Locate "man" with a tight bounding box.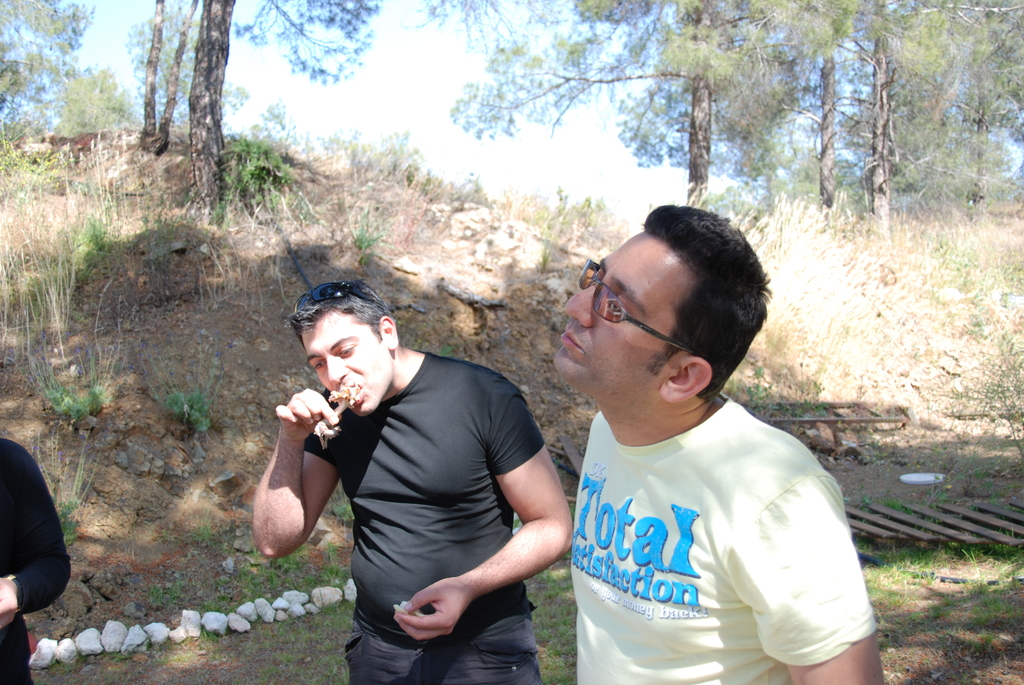
select_region(276, 288, 574, 674).
